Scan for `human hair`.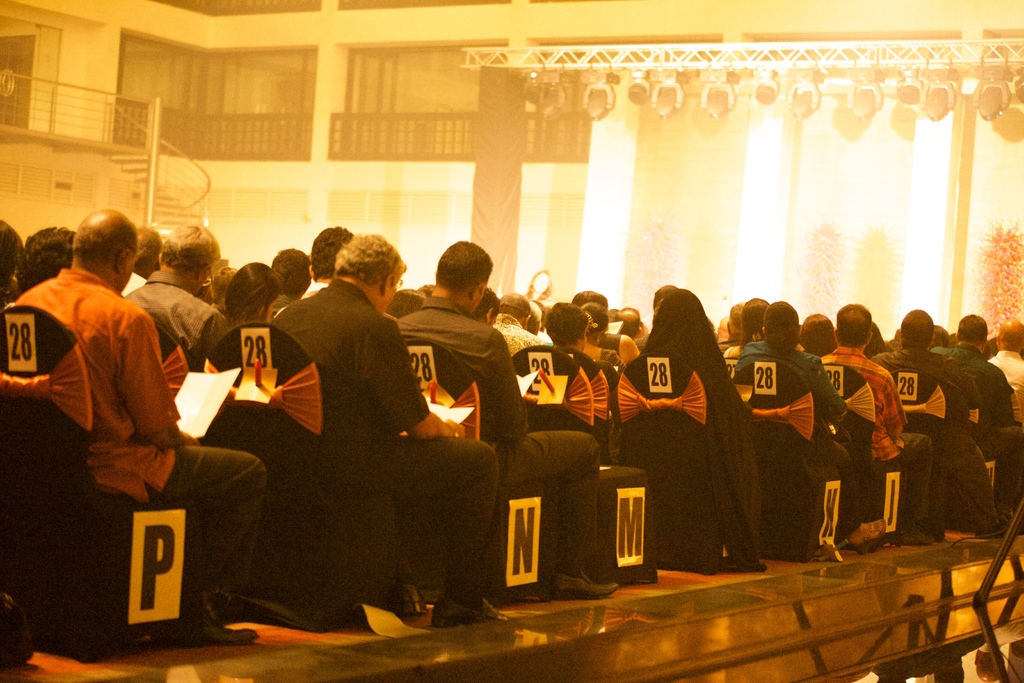
Scan result: [544,301,585,349].
